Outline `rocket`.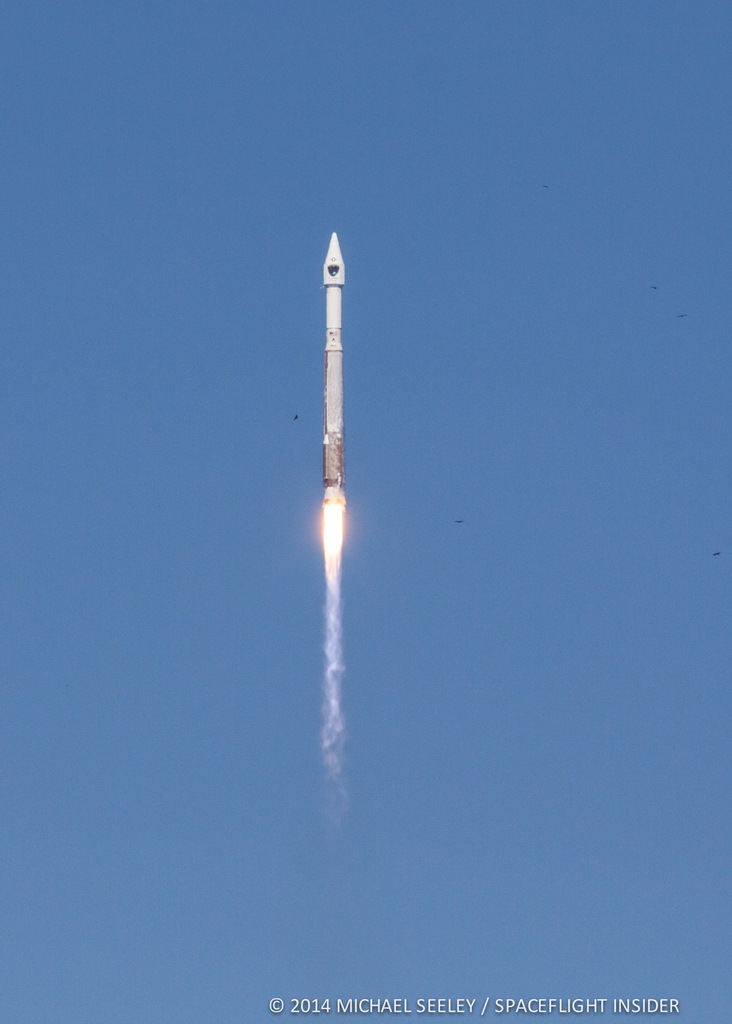
Outline: select_region(321, 228, 343, 498).
